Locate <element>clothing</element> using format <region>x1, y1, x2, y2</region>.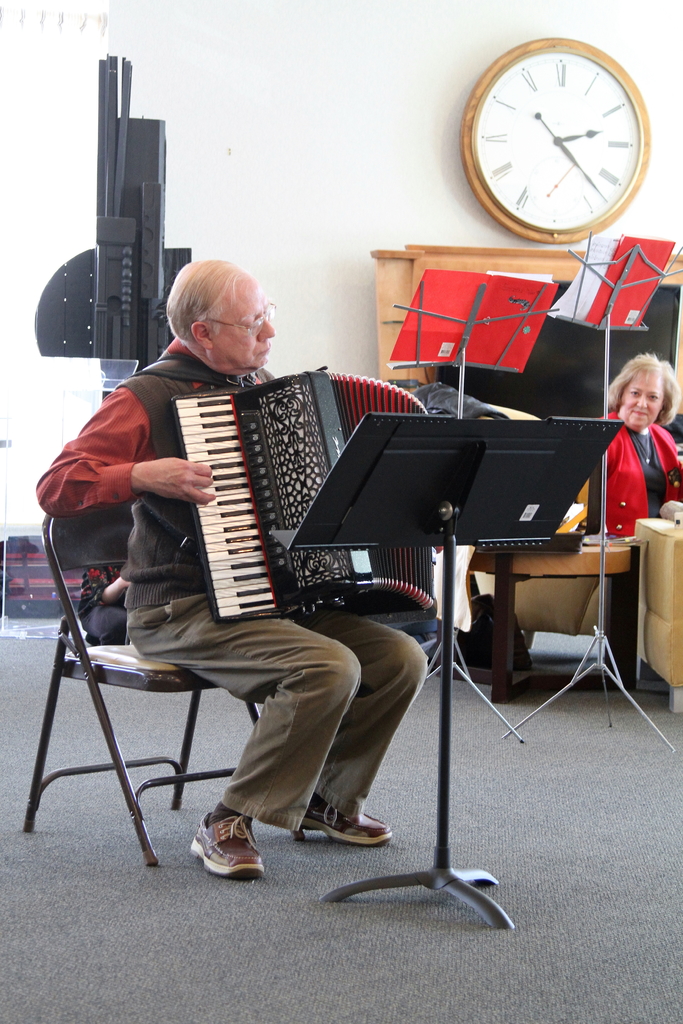
<region>578, 409, 682, 540</region>.
